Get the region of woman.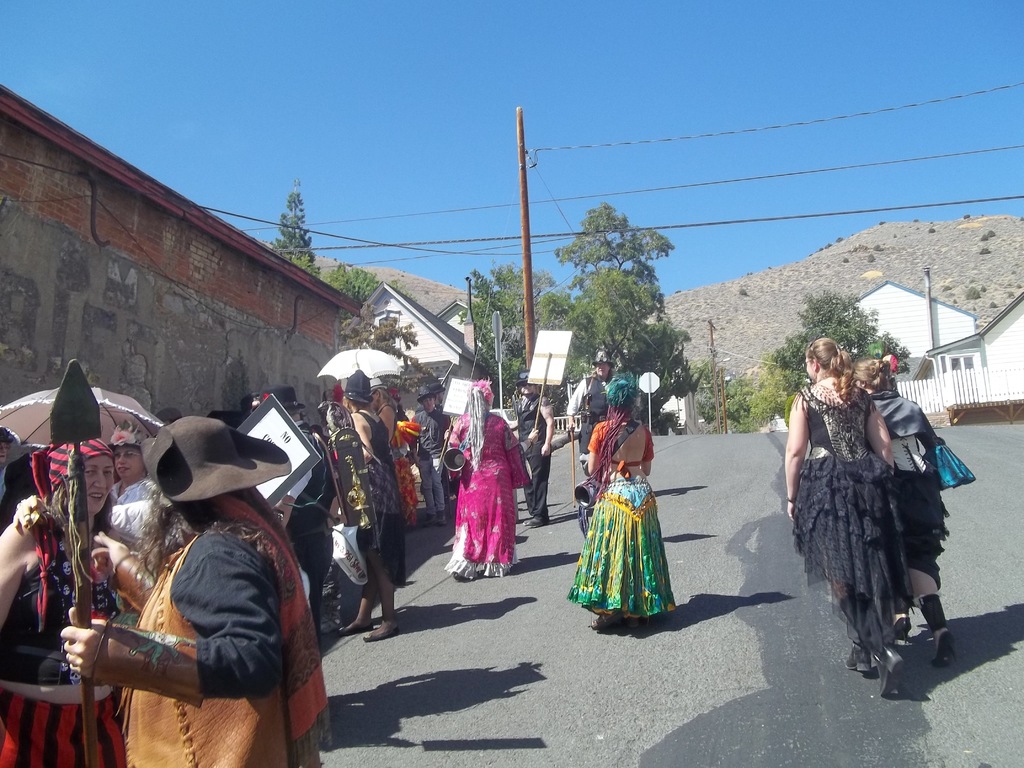
x1=0 y1=433 x2=113 y2=767.
